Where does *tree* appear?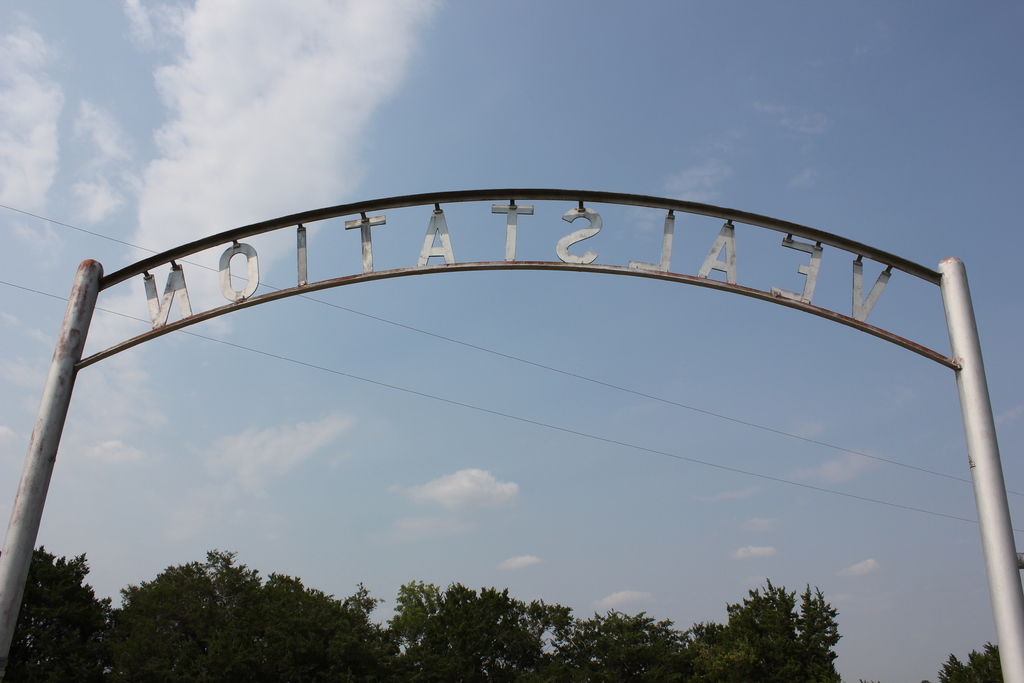
Appears at box=[368, 574, 449, 669].
